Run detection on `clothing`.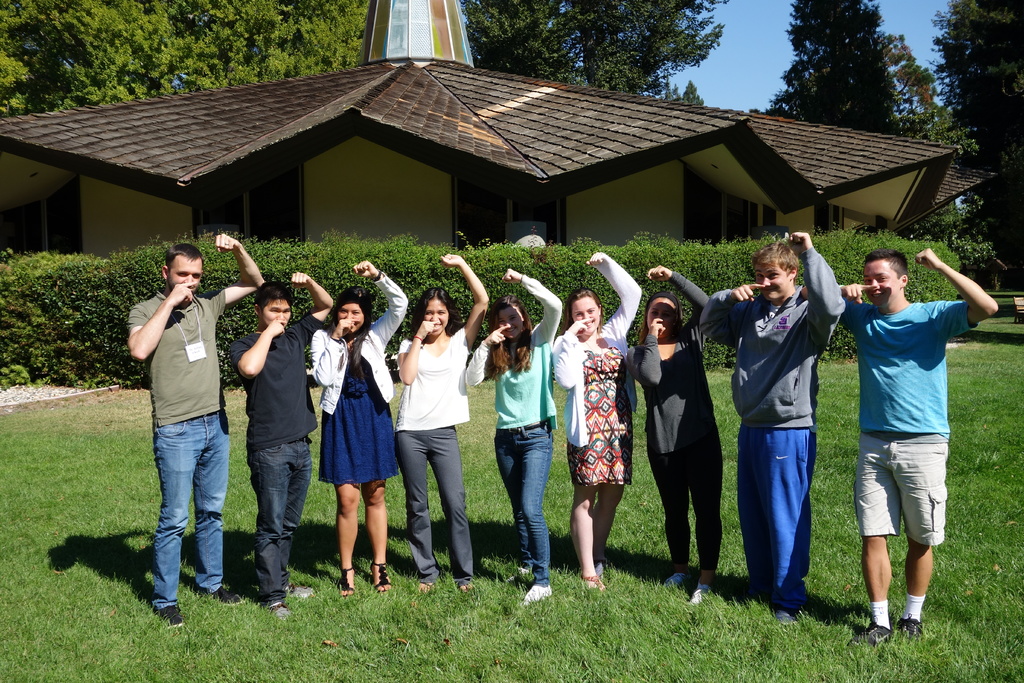
Result: [131, 286, 226, 611].
